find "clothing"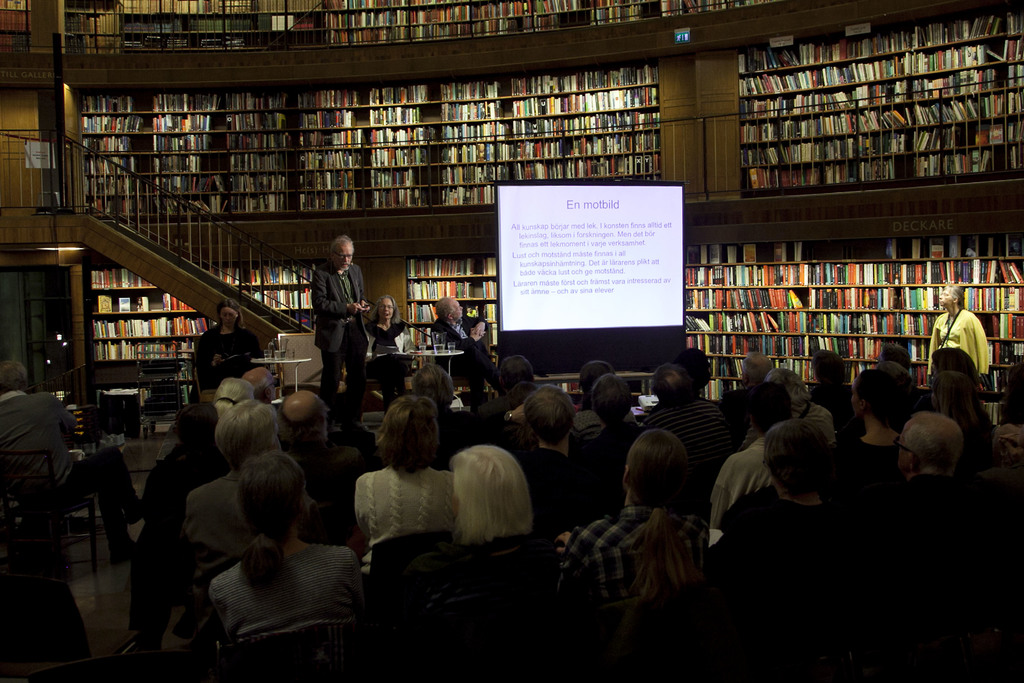
174:469:250:598
